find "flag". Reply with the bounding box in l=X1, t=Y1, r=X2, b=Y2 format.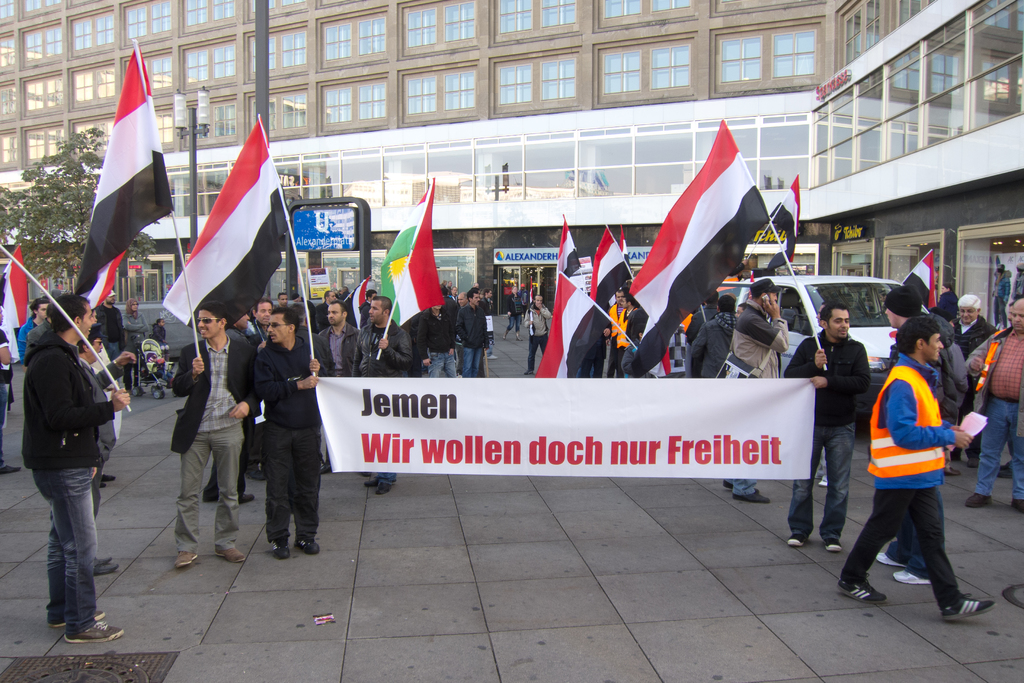
l=528, t=263, r=601, b=375.
